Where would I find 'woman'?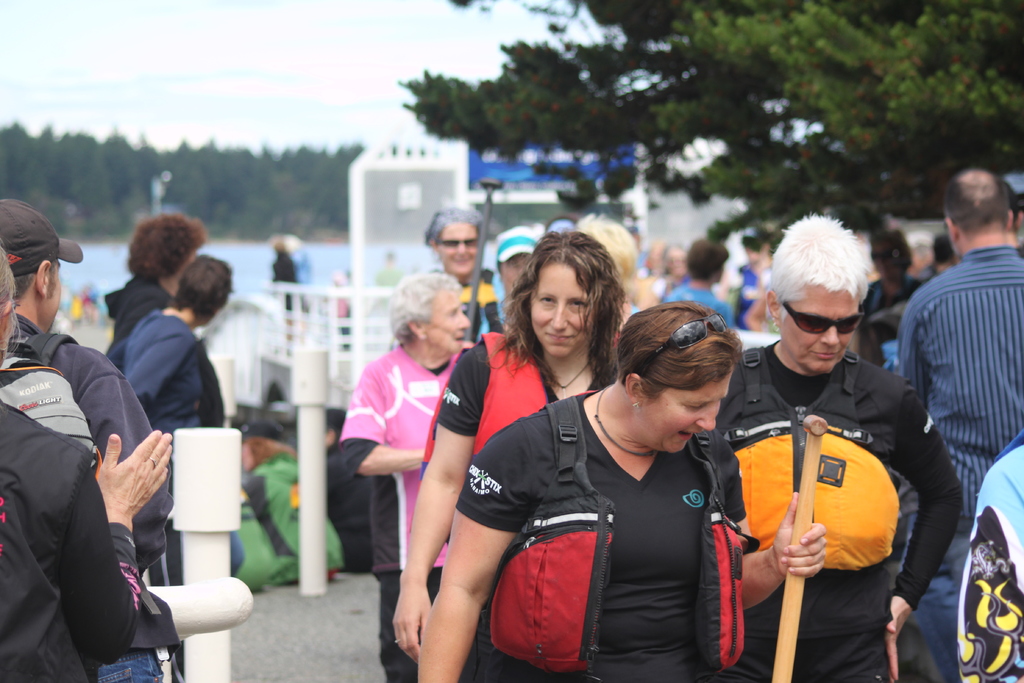
At crop(714, 215, 965, 682).
